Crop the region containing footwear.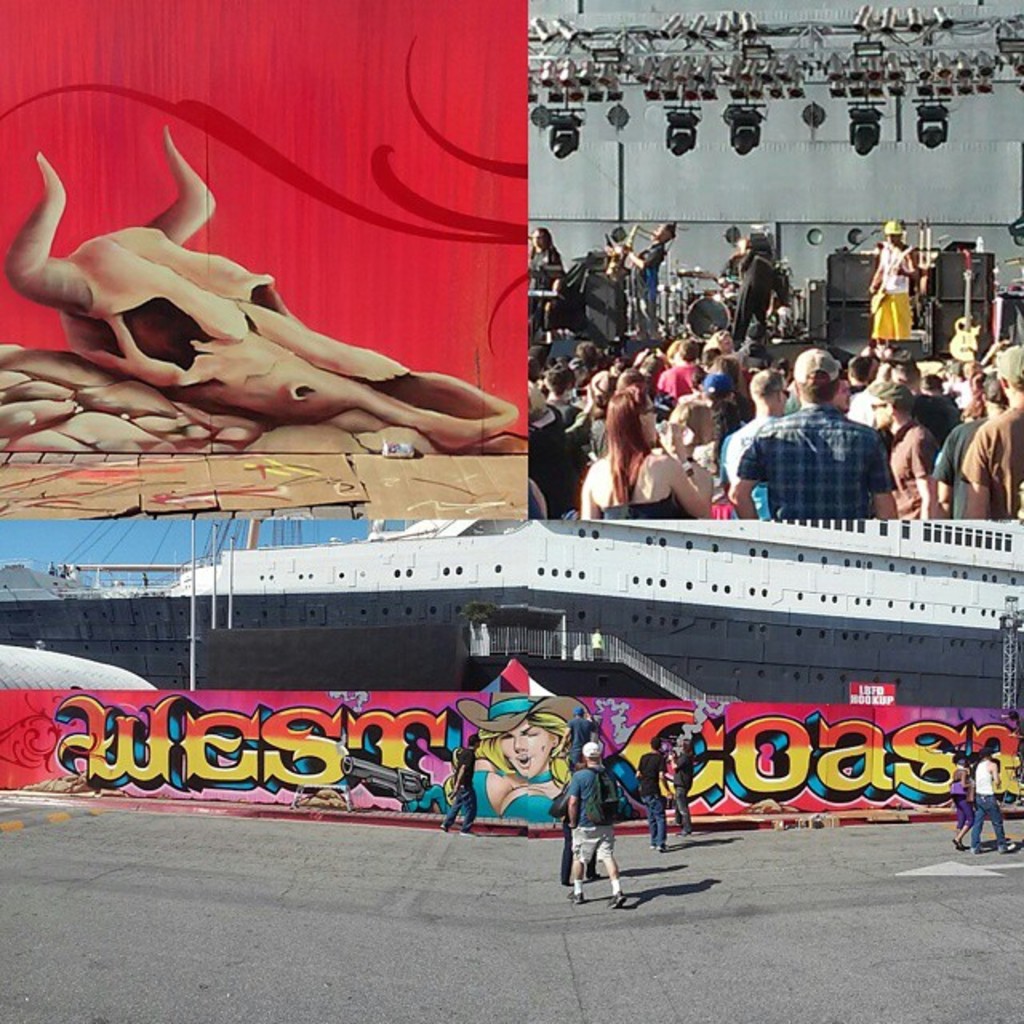
Crop region: locate(608, 894, 626, 910).
